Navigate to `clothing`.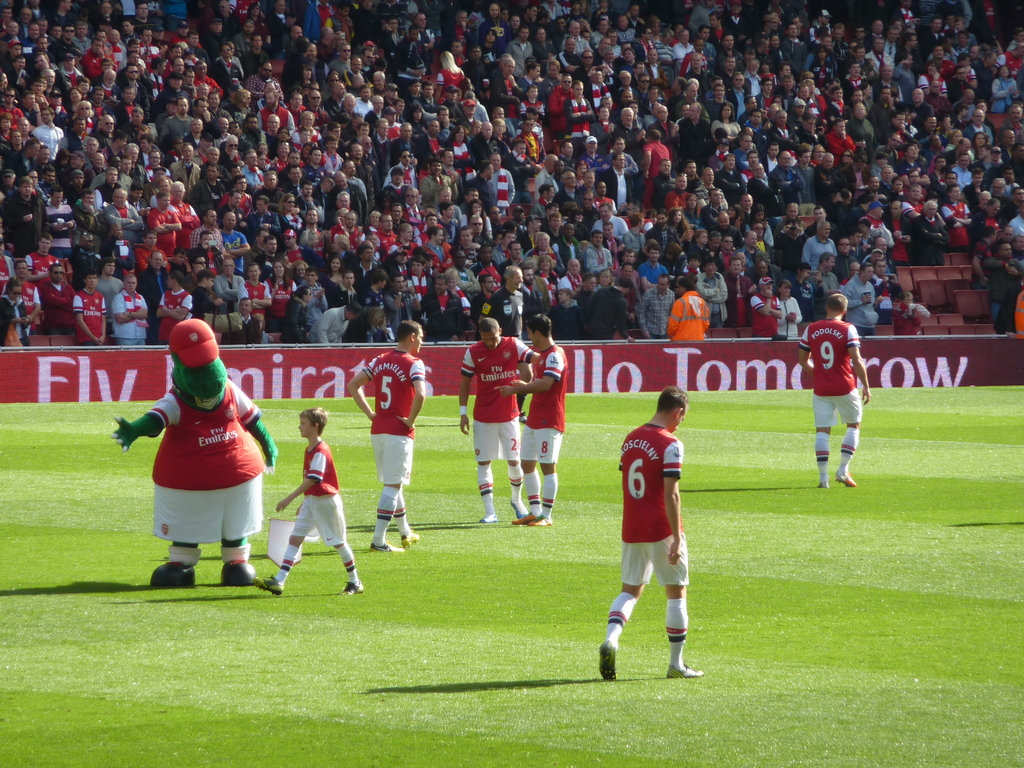
Navigation target: (x1=15, y1=285, x2=36, y2=316).
